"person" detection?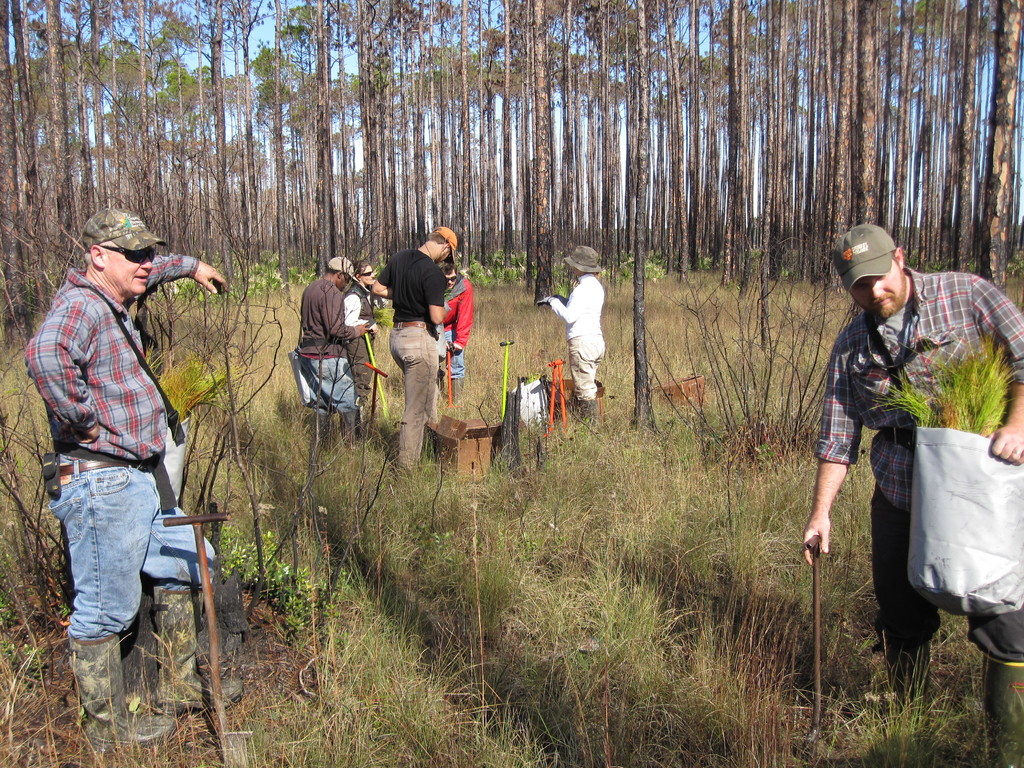
<bbox>23, 205, 235, 753</bbox>
